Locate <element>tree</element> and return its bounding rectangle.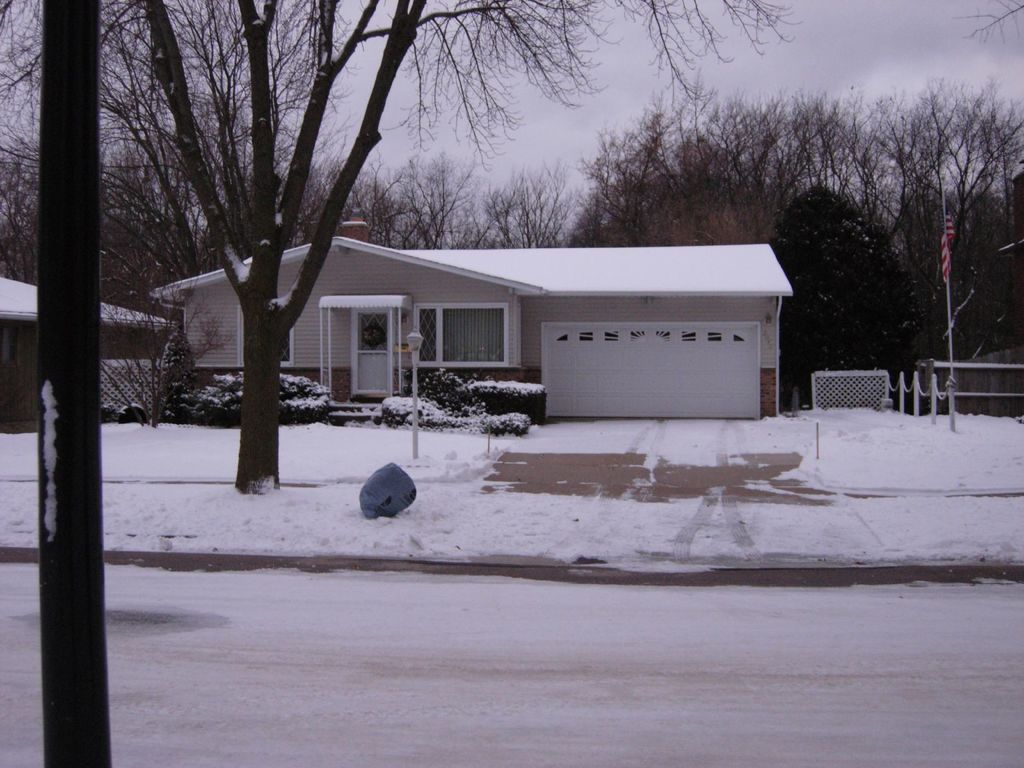
793:82:1023:385.
